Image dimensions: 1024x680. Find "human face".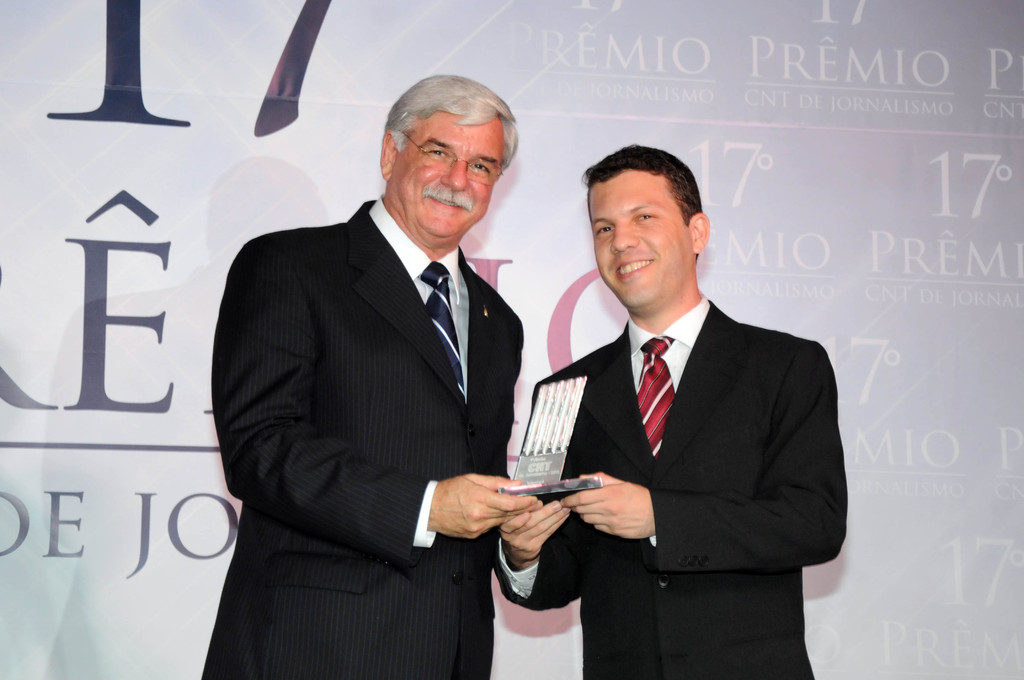
390, 113, 504, 247.
